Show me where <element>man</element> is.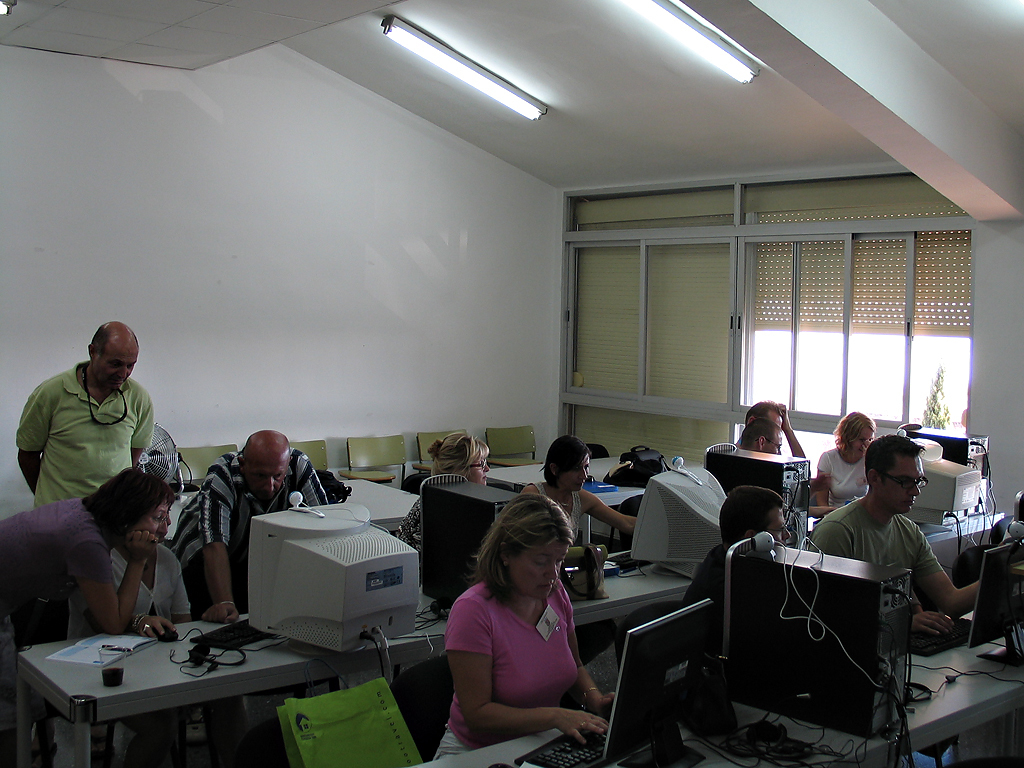
<element>man</element> is at 817 426 981 655.
